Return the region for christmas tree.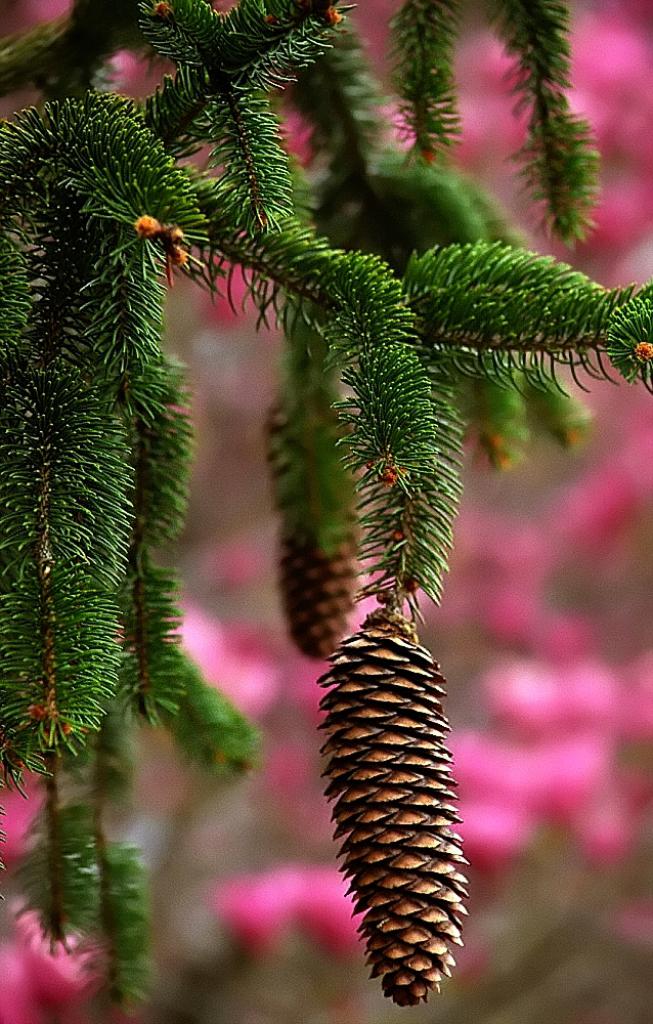
0,0,652,1023.
